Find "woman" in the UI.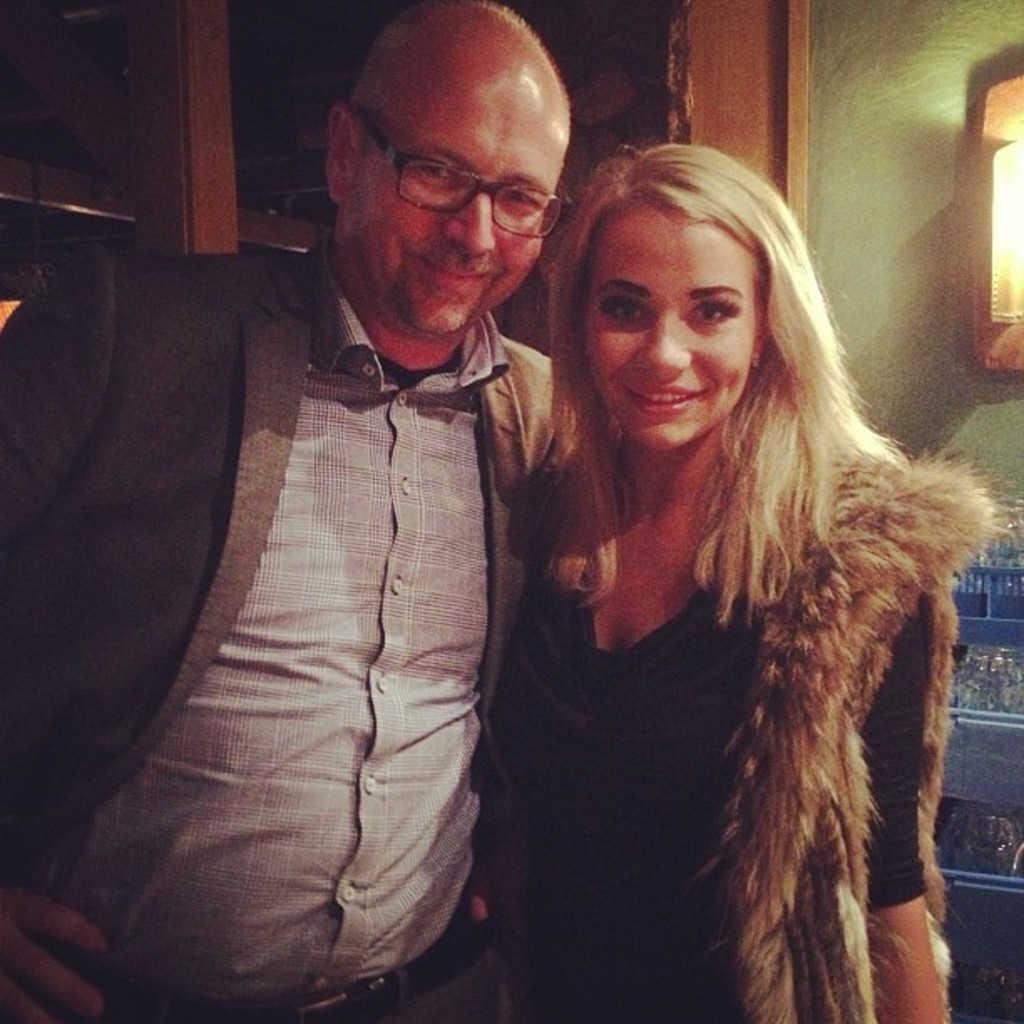
UI element at left=448, top=147, right=1001, bottom=1019.
